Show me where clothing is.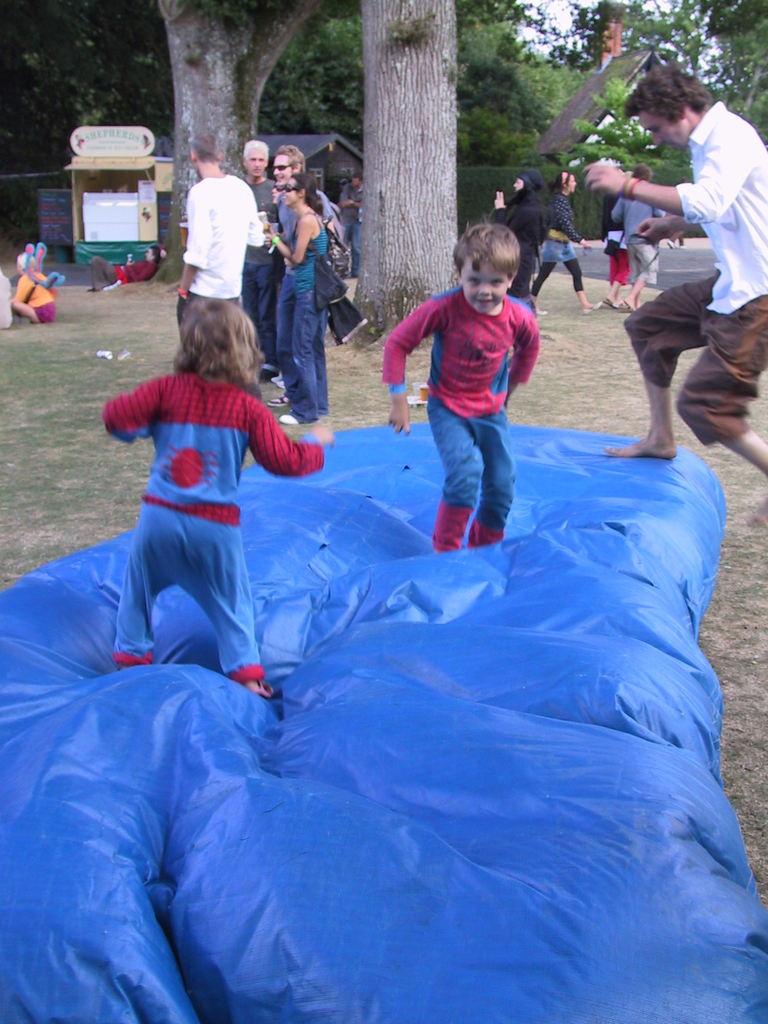
clothing is at BBox(281, 212, 330, 417).
